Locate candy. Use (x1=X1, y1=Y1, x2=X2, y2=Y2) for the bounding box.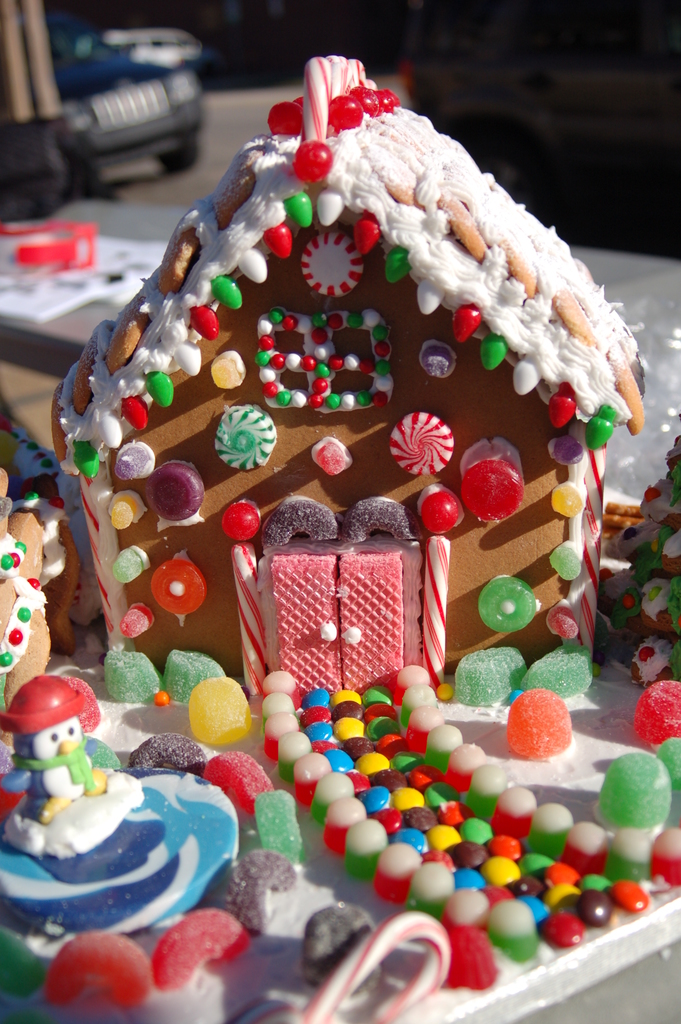
(x1=520, y1=643, x2=595, y2=696).
